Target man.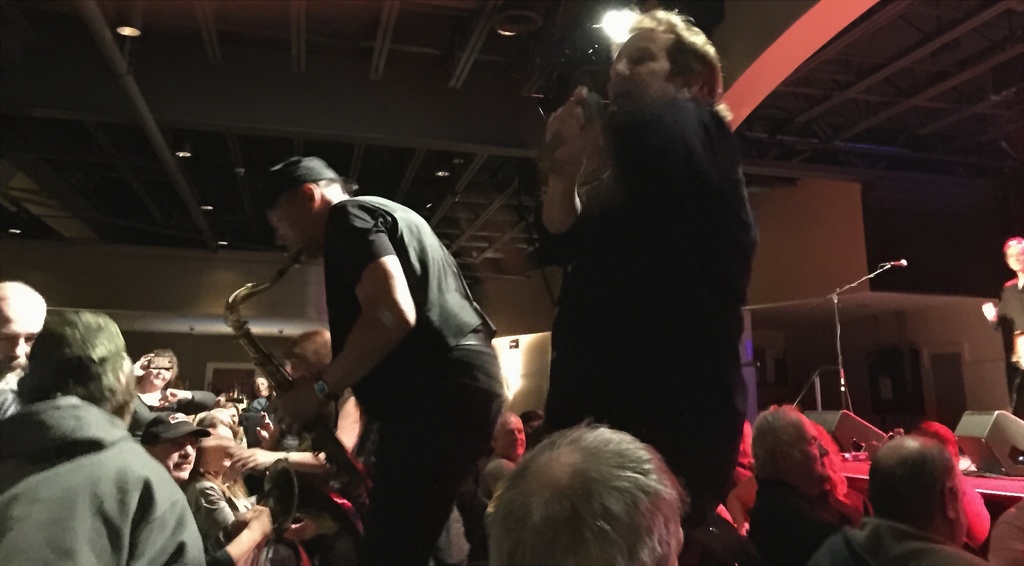
Target region: {"left": 0, "top": 280, "right": 47, "bottom": 408}.
